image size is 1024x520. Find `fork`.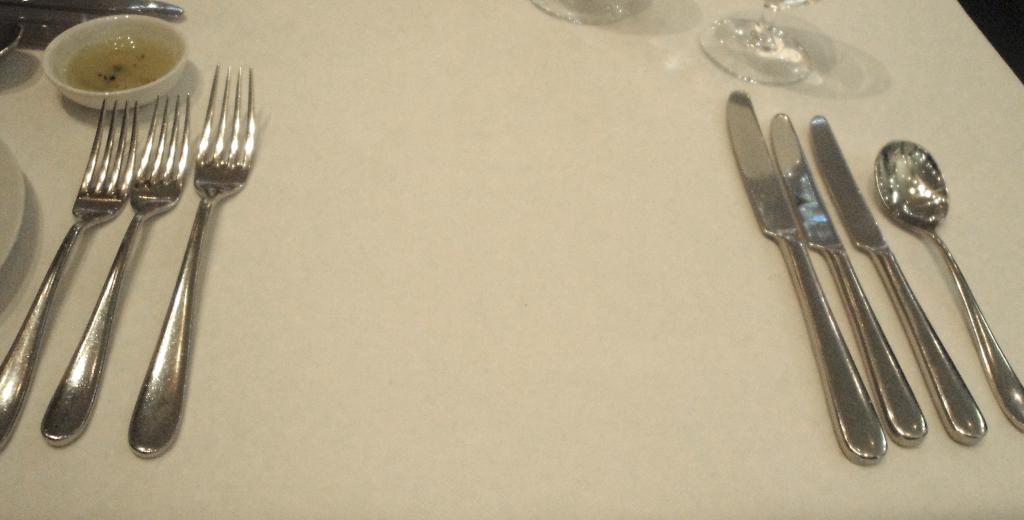
(x1=38, y1=92, x2=193, y2=446).
